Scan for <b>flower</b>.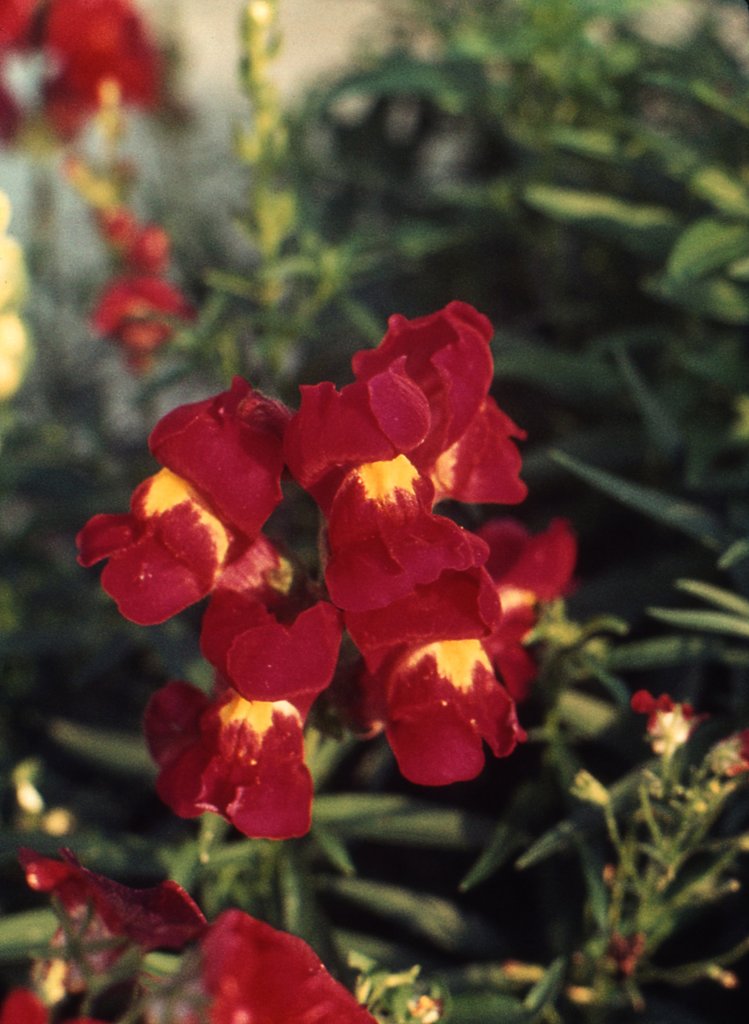
Scan result: 0/837/378/1023.
